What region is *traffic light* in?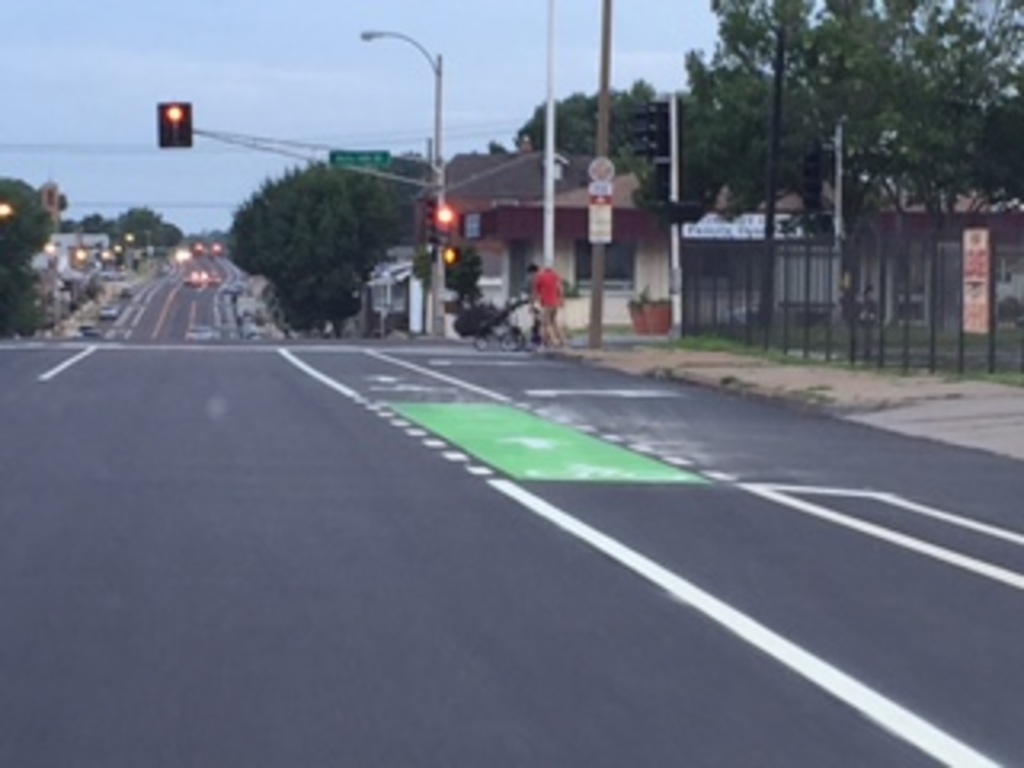
{"x1": 157, "y1": 102, "x2": 192, "y2": 147}.
